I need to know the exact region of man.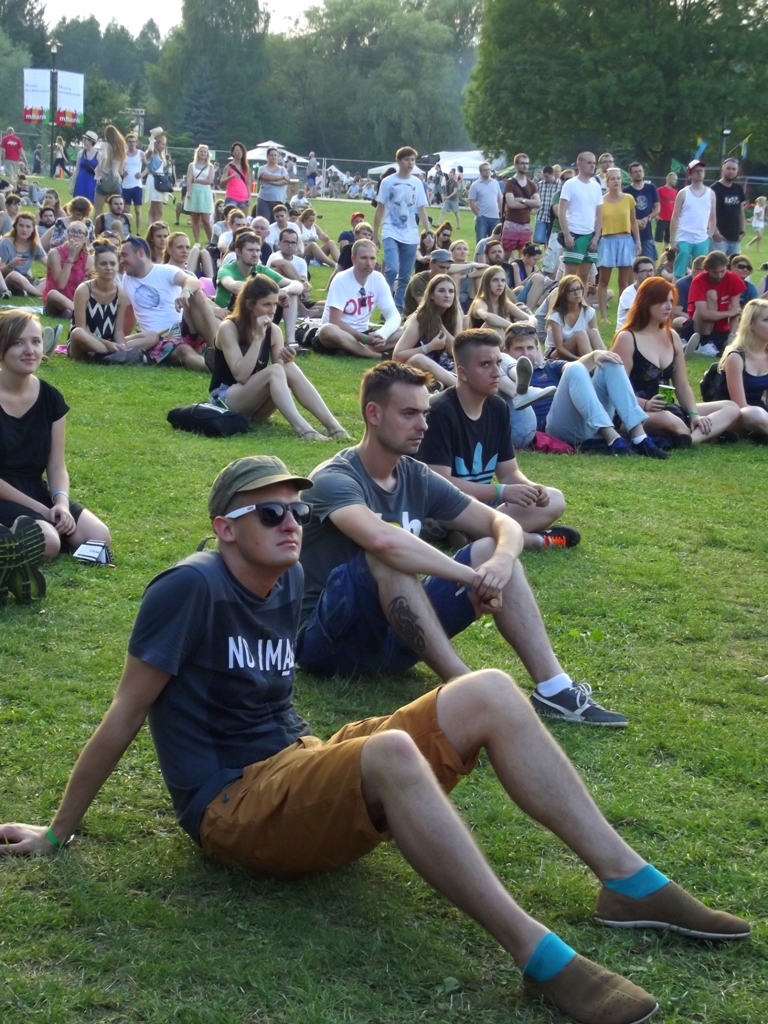
Region: l=296, t=359, r=626, b=724.
